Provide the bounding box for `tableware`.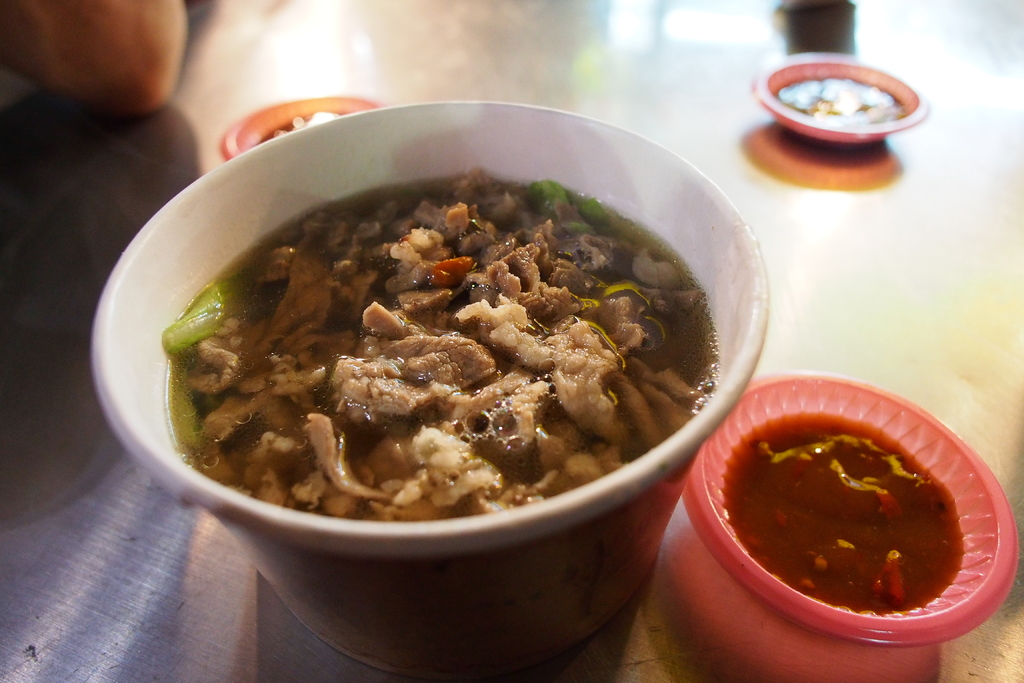
687/371/1018/636.
